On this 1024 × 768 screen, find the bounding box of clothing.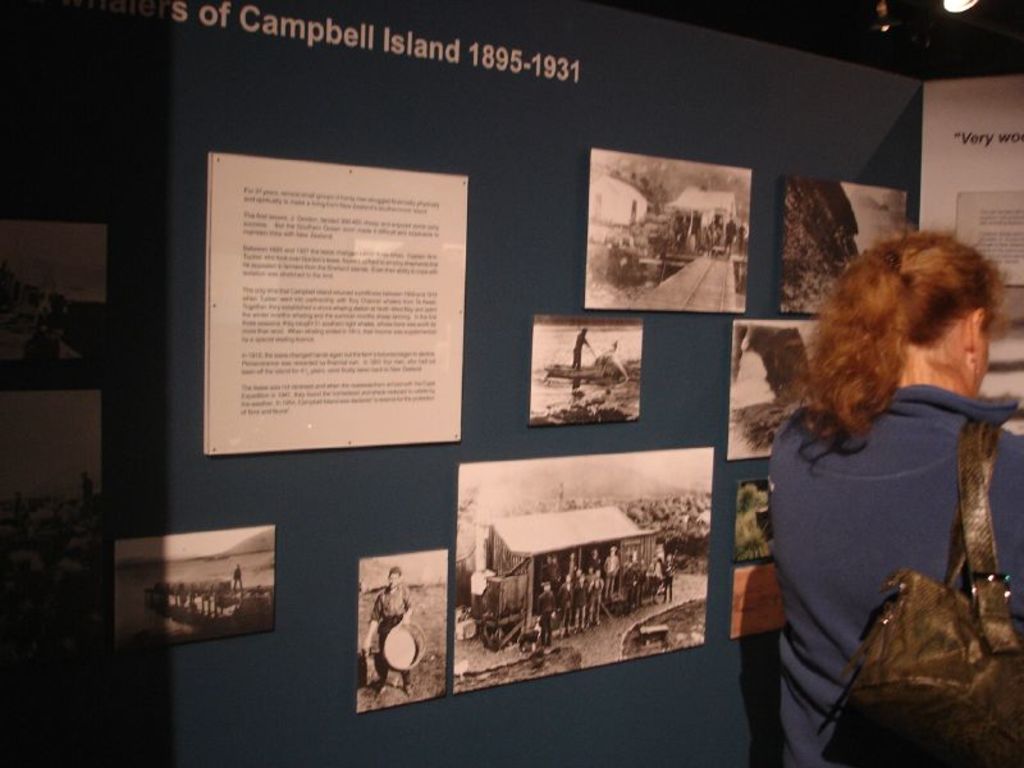
Bounding box: (left=764, top=389, right=1023, bottom=767).
